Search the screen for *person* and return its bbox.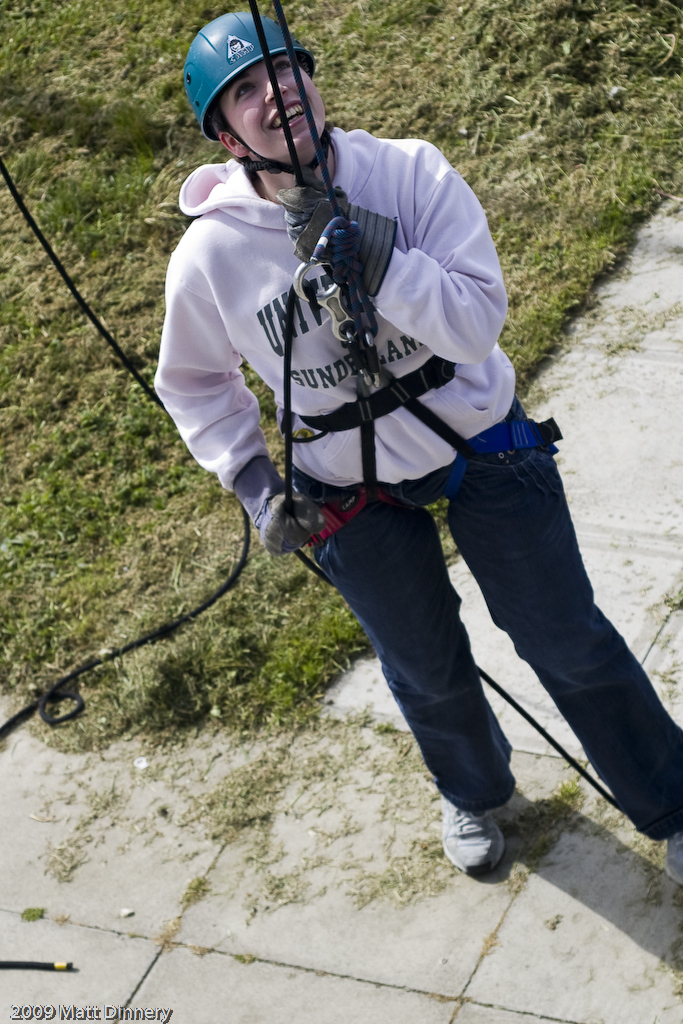
Found: box=[148, 21, 682, 879].
